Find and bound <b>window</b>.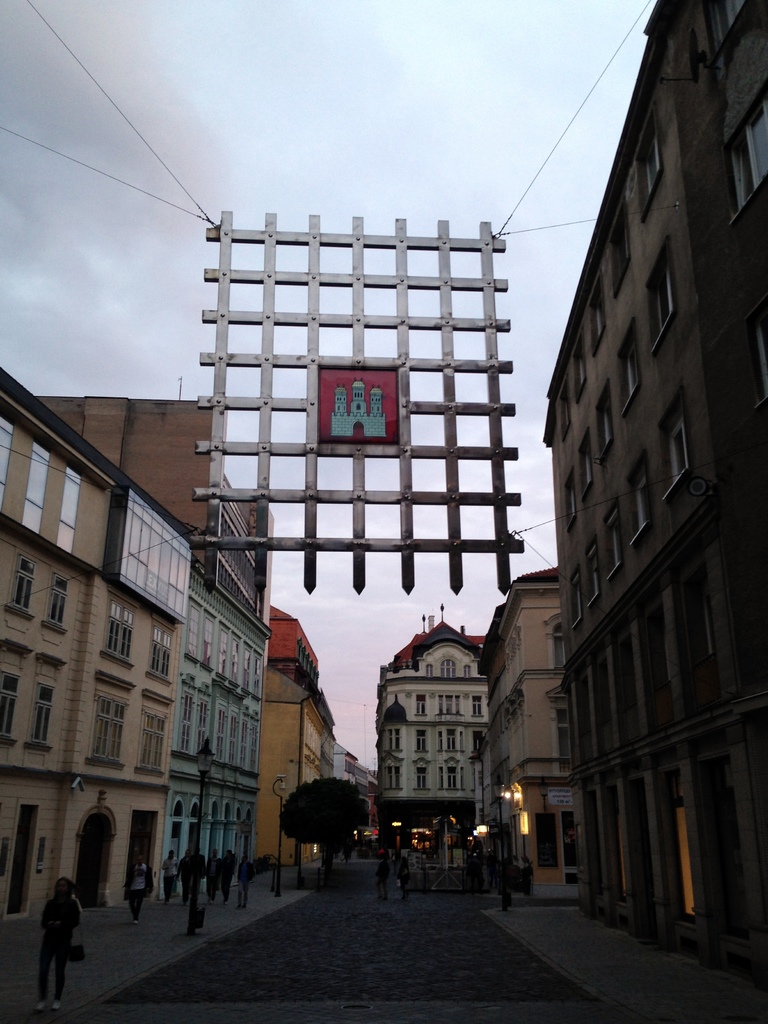
Bound: l=147, t=690, r=175, b=779.
